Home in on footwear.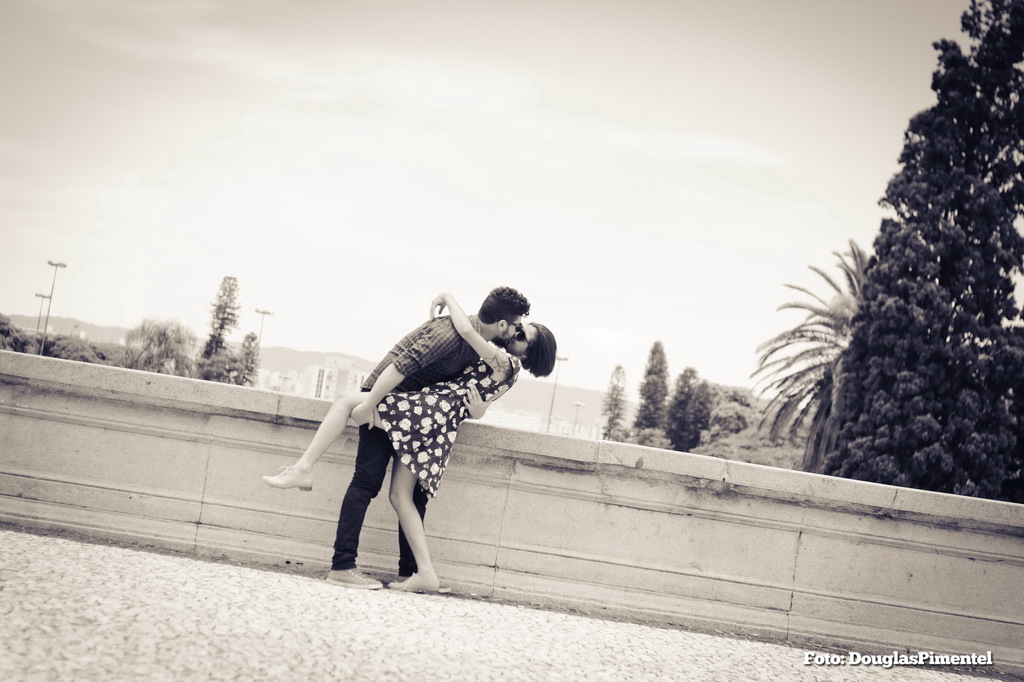
Homed in at select_region(387, 572, 410, 587).
